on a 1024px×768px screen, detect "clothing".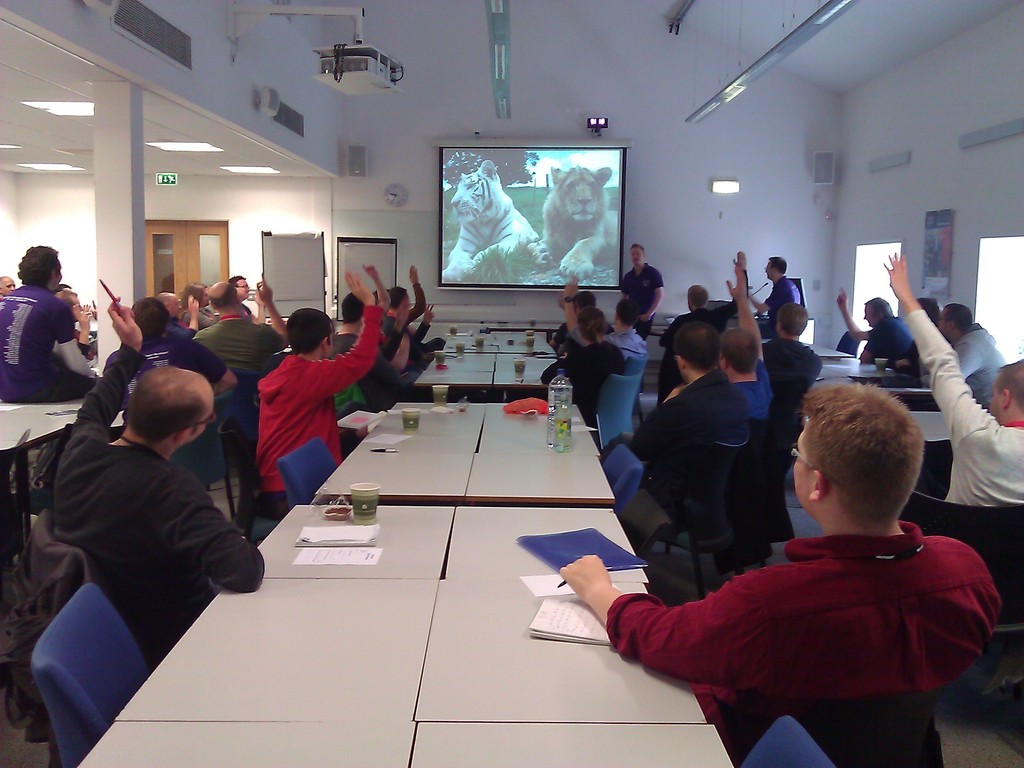
543,341,620,426.
